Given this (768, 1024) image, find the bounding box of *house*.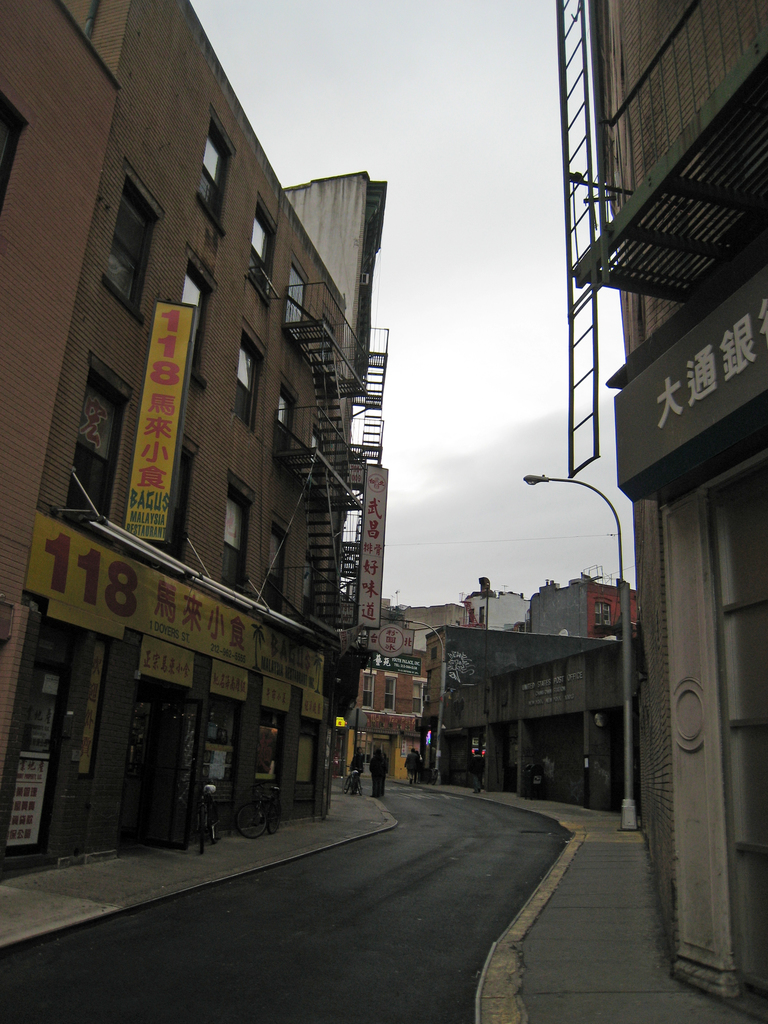
x1=468 y1=577 x2=538 y2=631.
